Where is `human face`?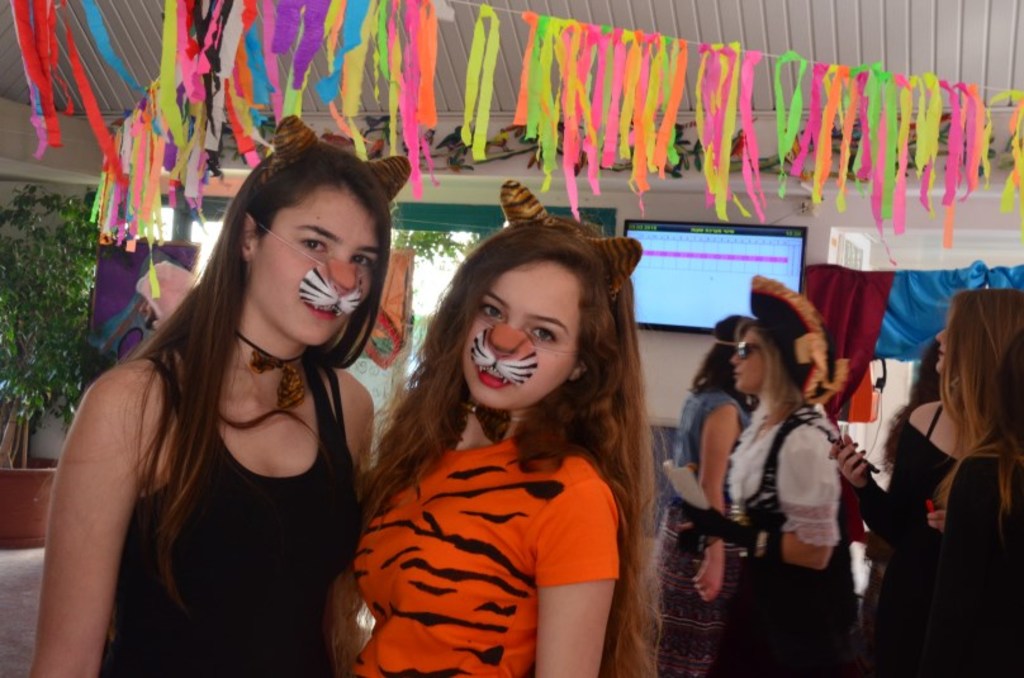
463 262 575 407.
